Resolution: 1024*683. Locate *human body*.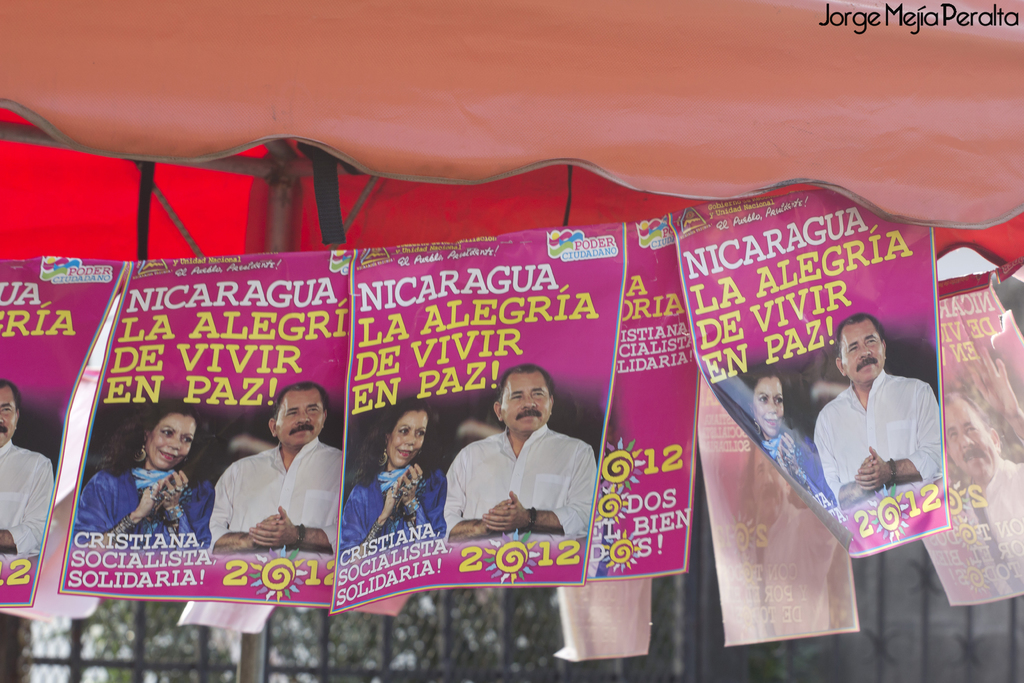
locate(950, 454, 1023, 595).
